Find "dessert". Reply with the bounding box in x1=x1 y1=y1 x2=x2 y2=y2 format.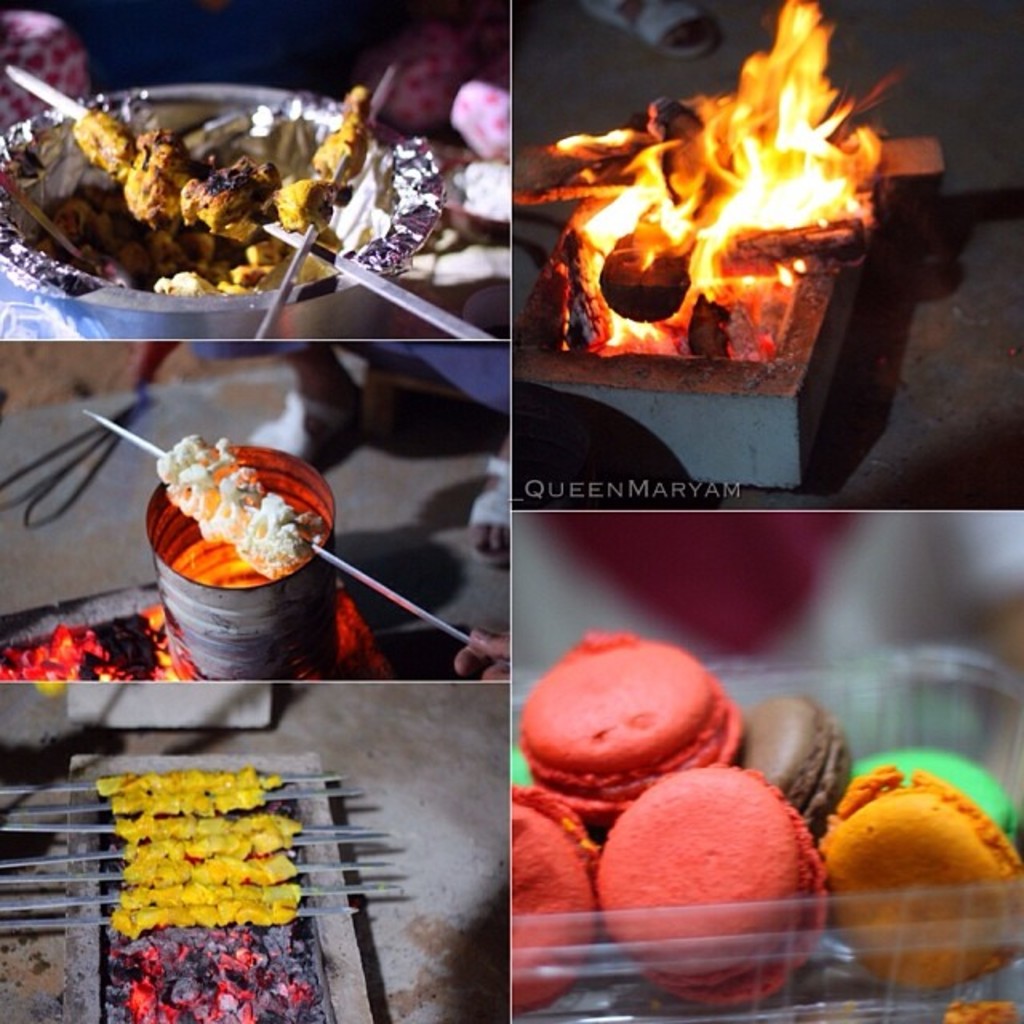
x1=728 y1=691 x2=848 y2=840.
